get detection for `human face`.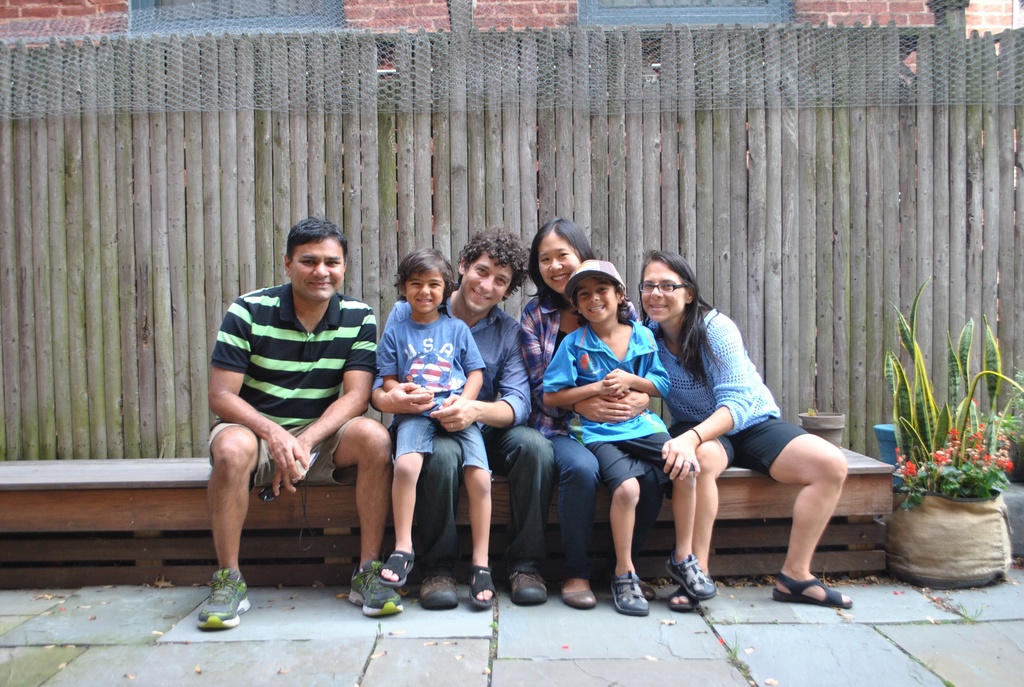
Detection: BBox(576, 276, 617, 324).
